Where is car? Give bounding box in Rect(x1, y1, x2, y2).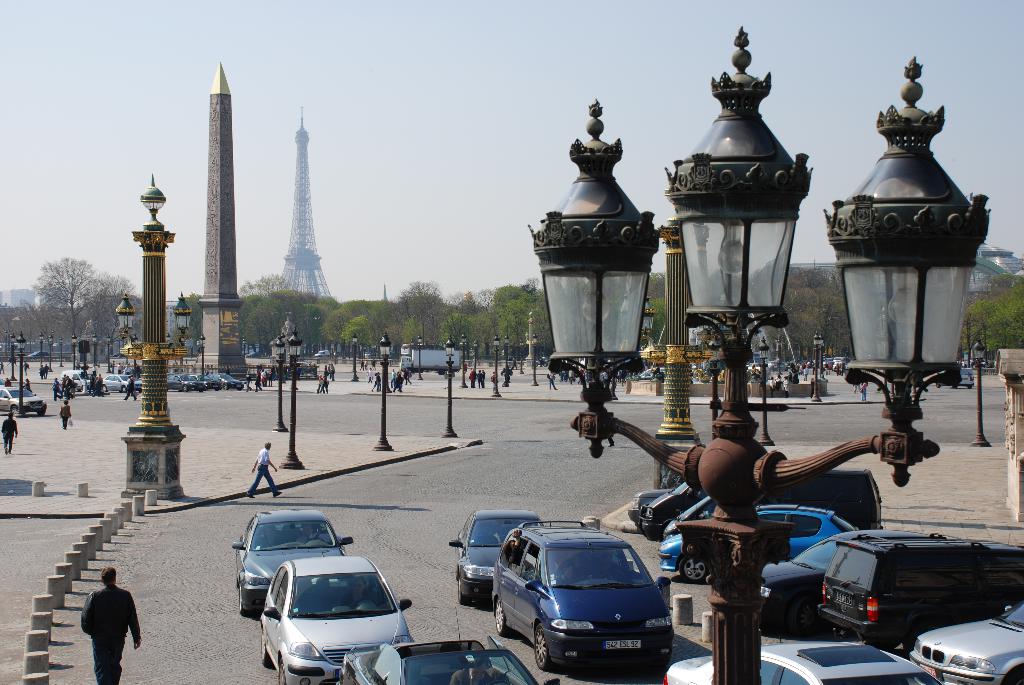
Rect(670, 636, 948, 684).
